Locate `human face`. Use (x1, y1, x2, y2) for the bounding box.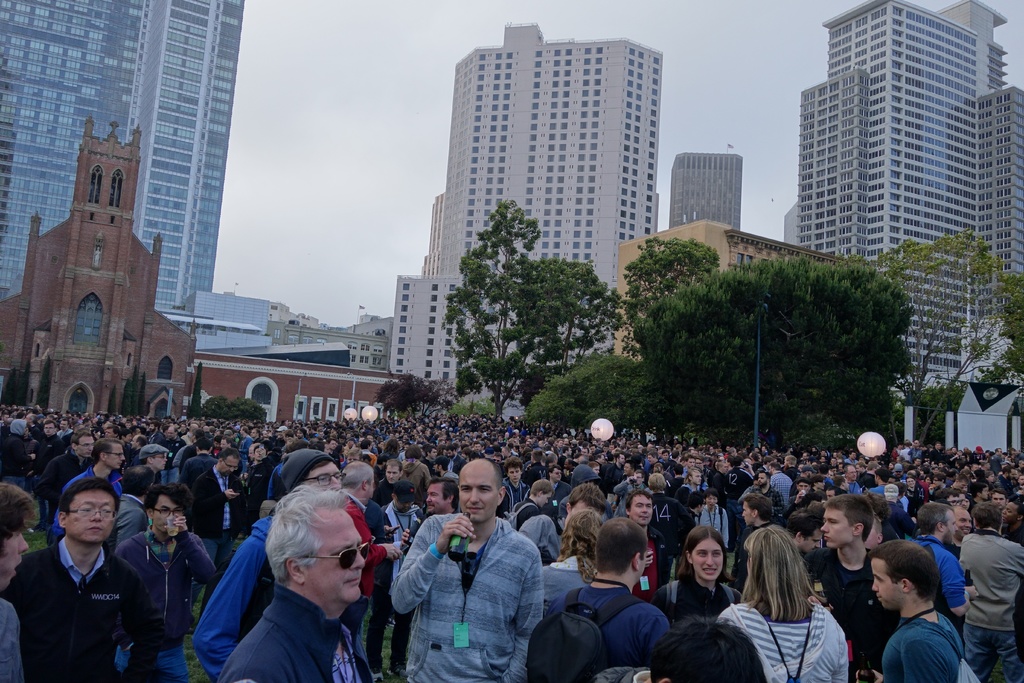
(60, 422, 67, 429).
